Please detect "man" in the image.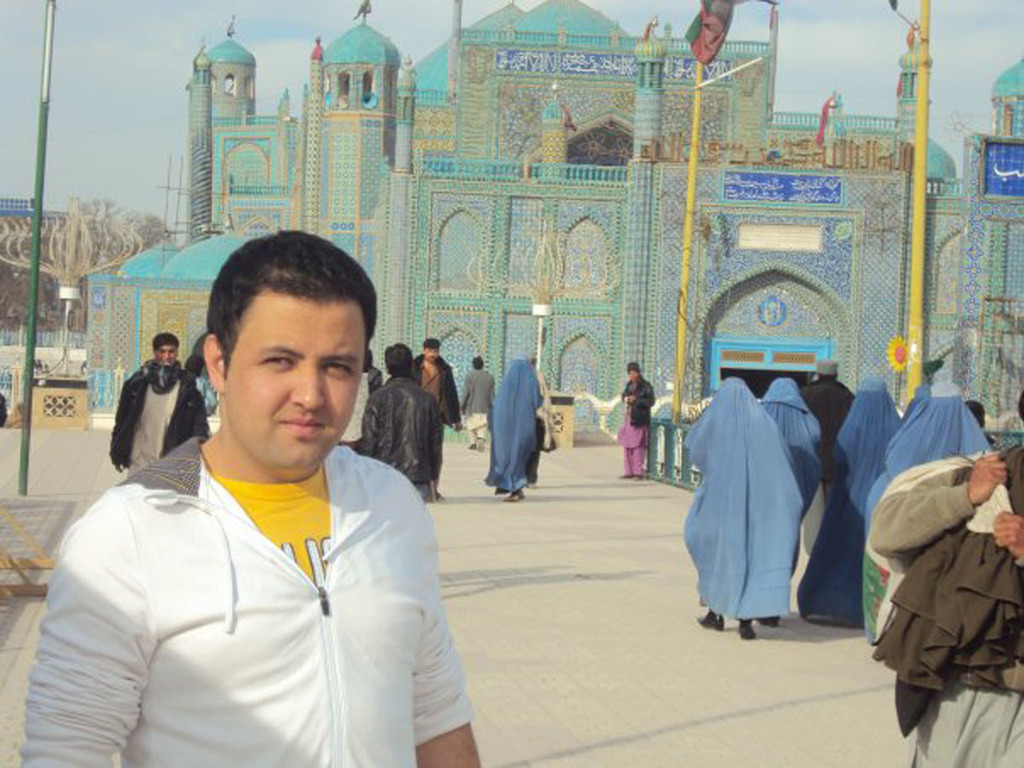
[19,231,493,767].
